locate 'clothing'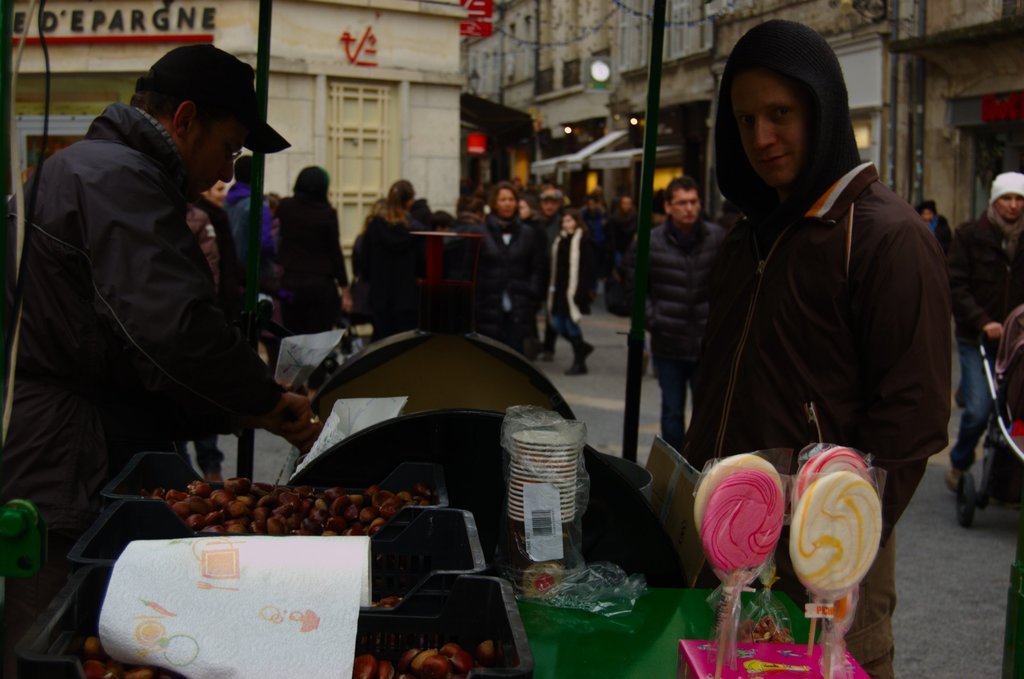
l=356, t=212, r=441, b=317
